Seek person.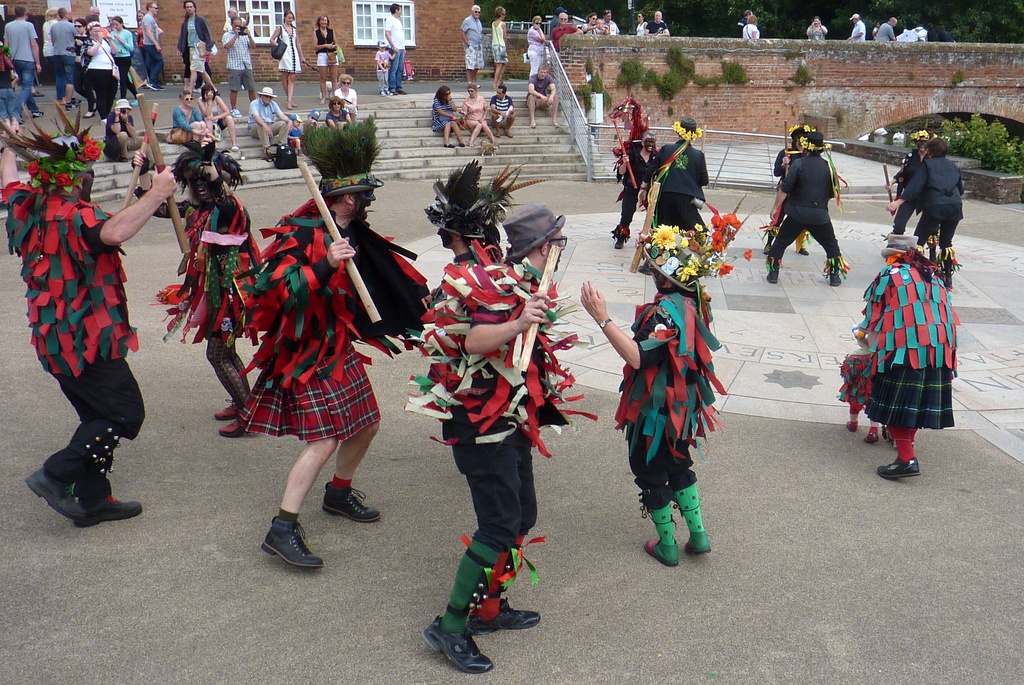
l=378, t=42, r=395, b=95.
